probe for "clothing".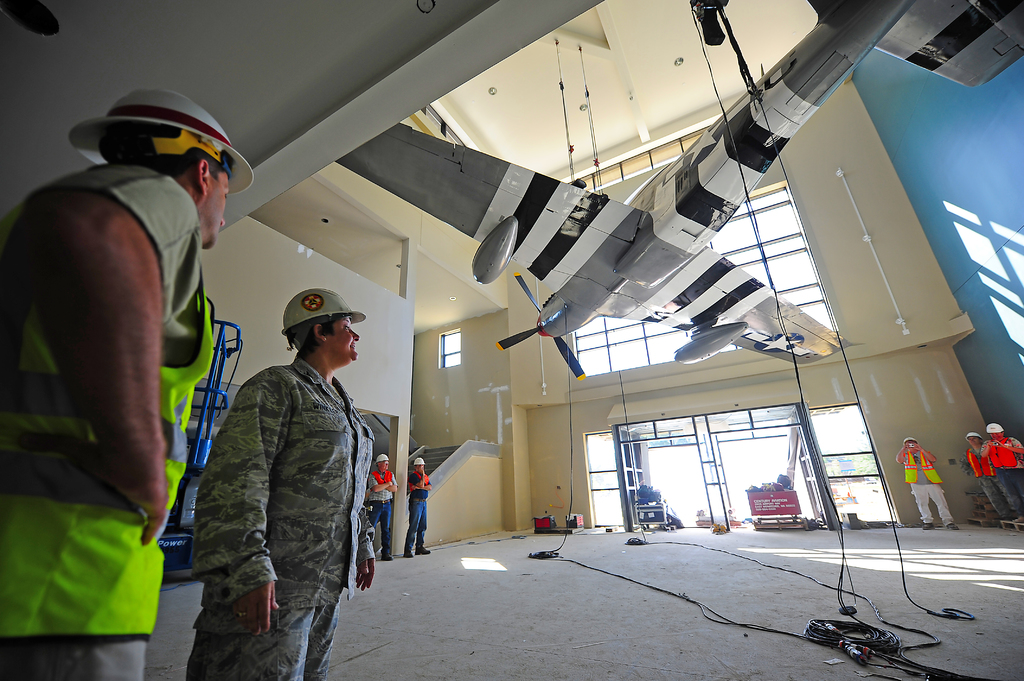
Probe result: {"x1": 0, "y1": 167, "x2": 216, "y2": 680}.
